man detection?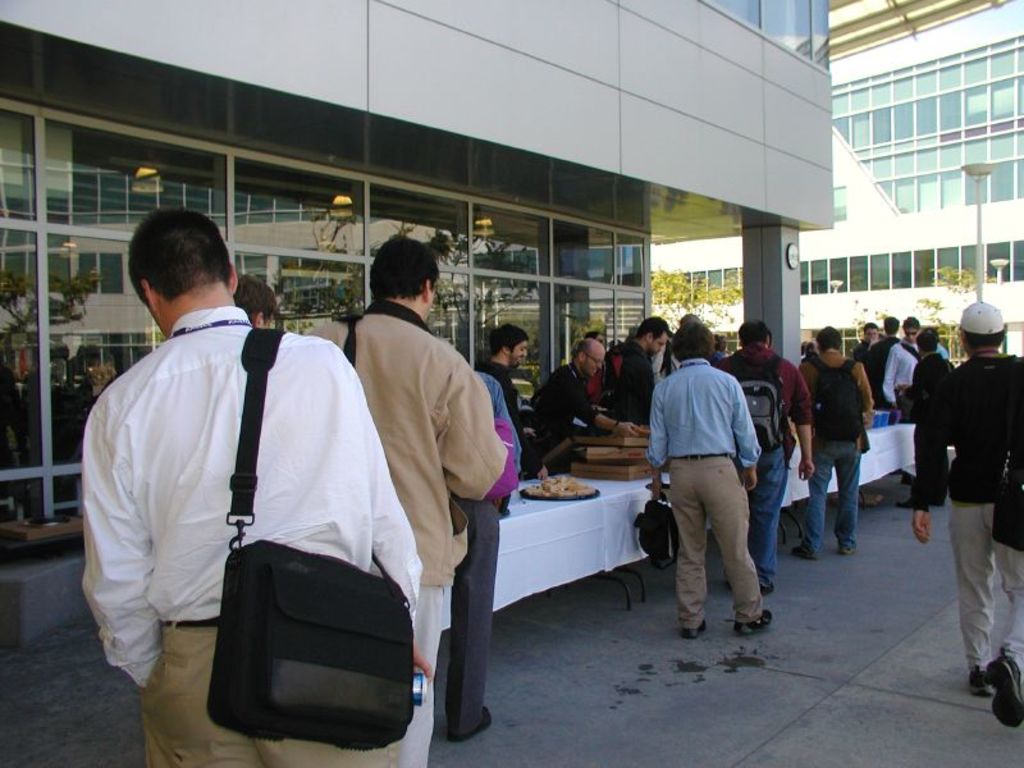
Rect(78, 201, 425, 767)
